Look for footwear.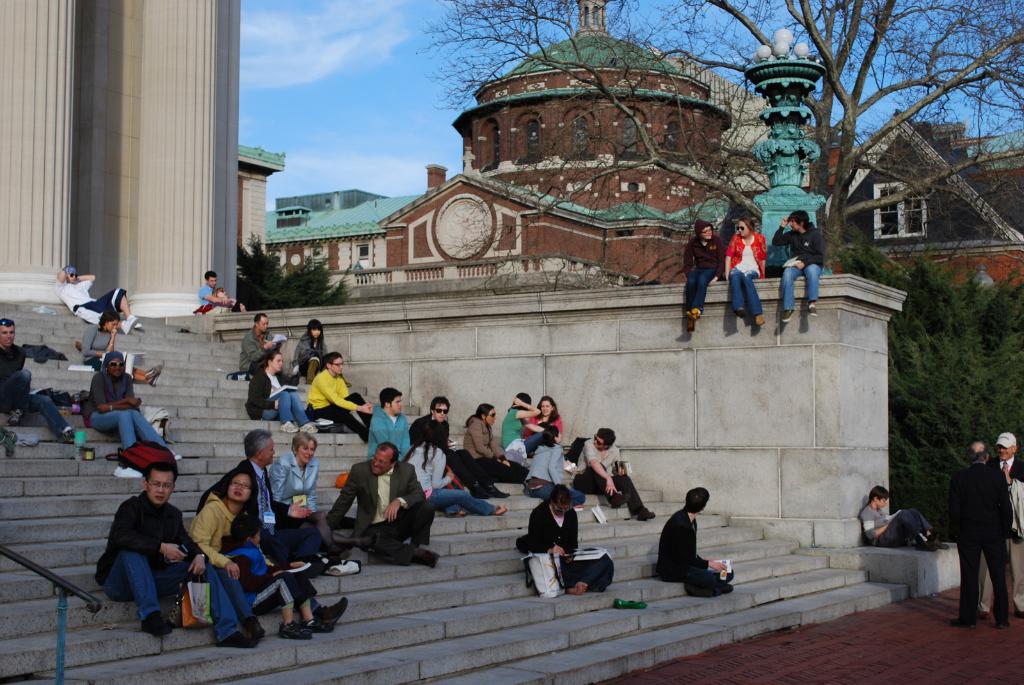
Found: pyautogui.locateOnScreen(689, 308, 703, 322).
